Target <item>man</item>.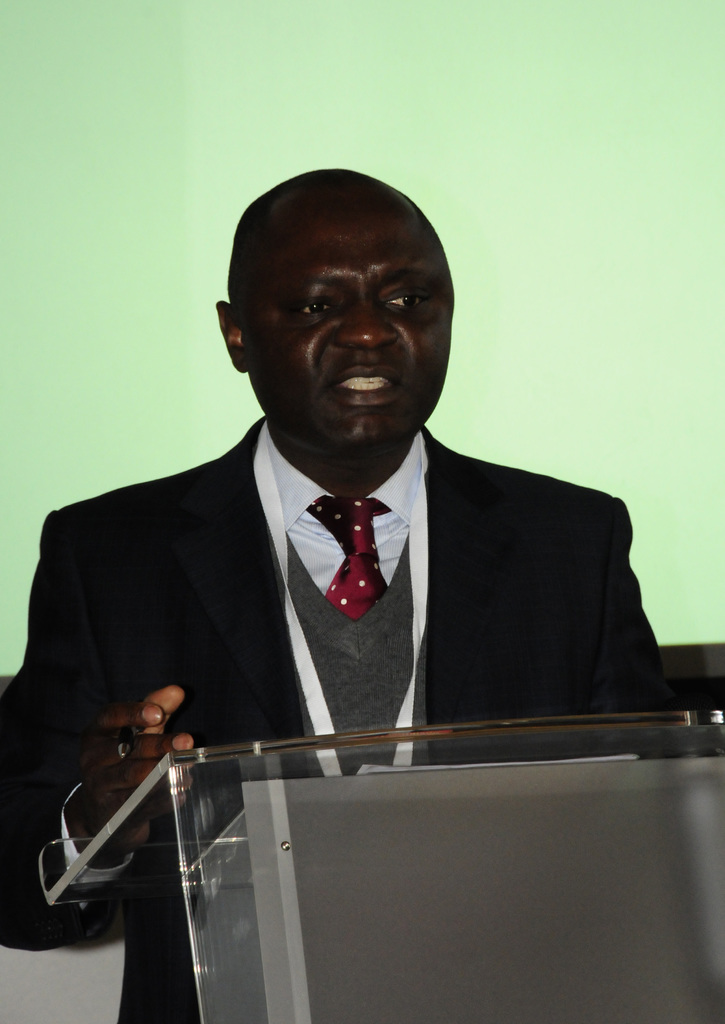
Target region: x1=65, y1=158, x2=658, y2=904.
